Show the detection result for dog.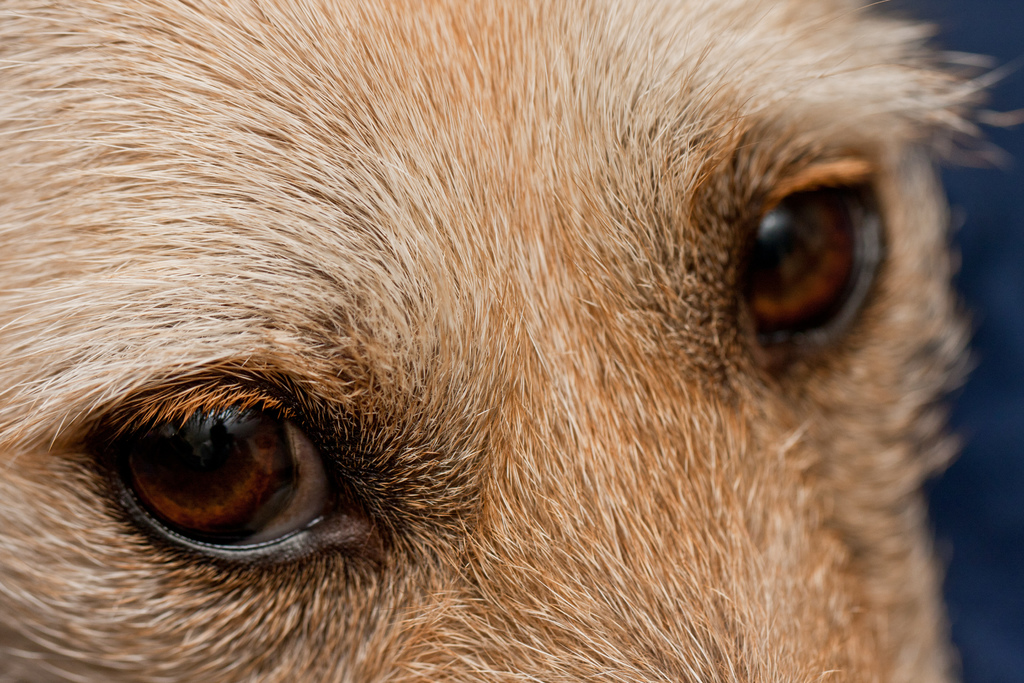
0:0:1023:682.
